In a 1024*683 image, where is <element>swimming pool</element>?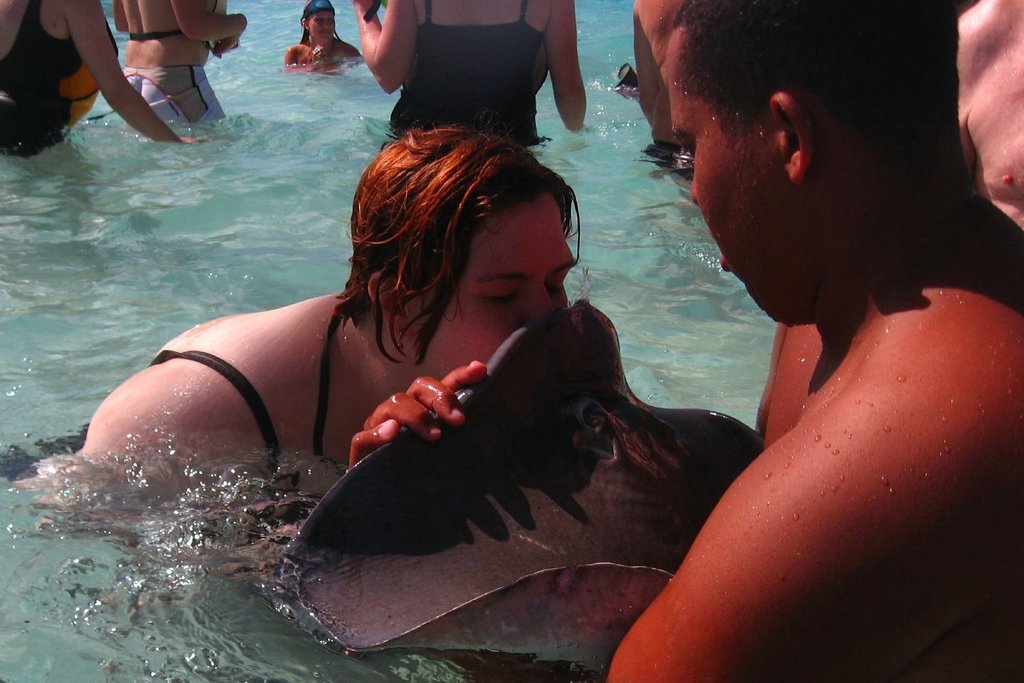
crop(0, 0, 1023, 682).
